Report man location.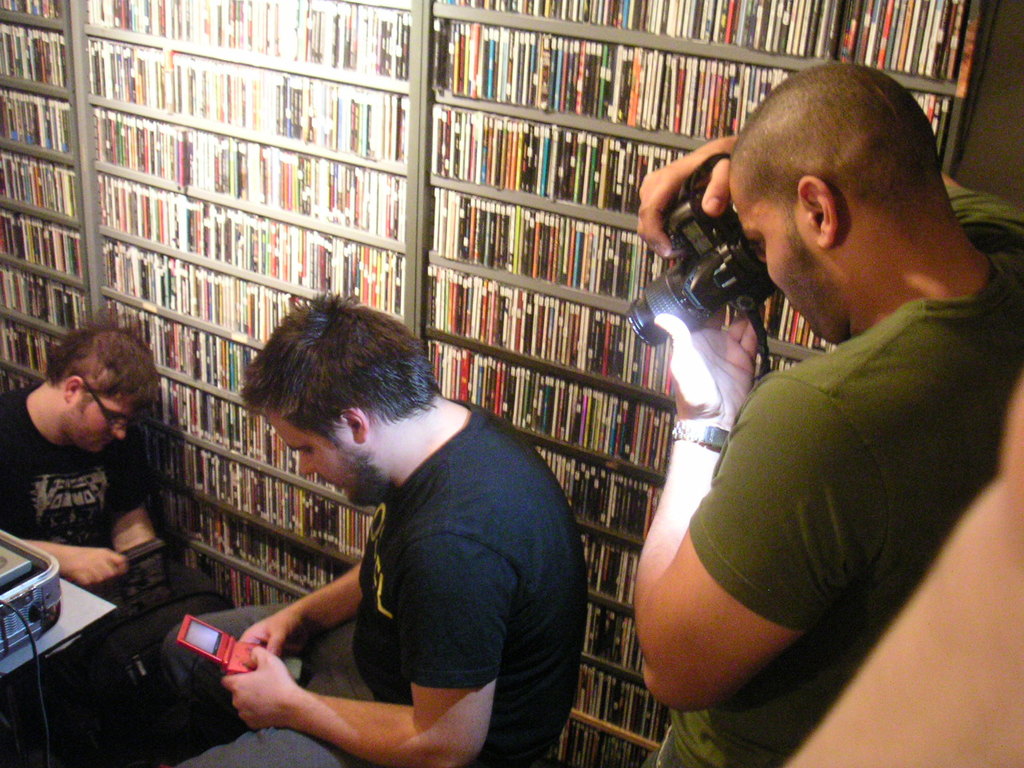
Report: 155, 294, 587, 767.
